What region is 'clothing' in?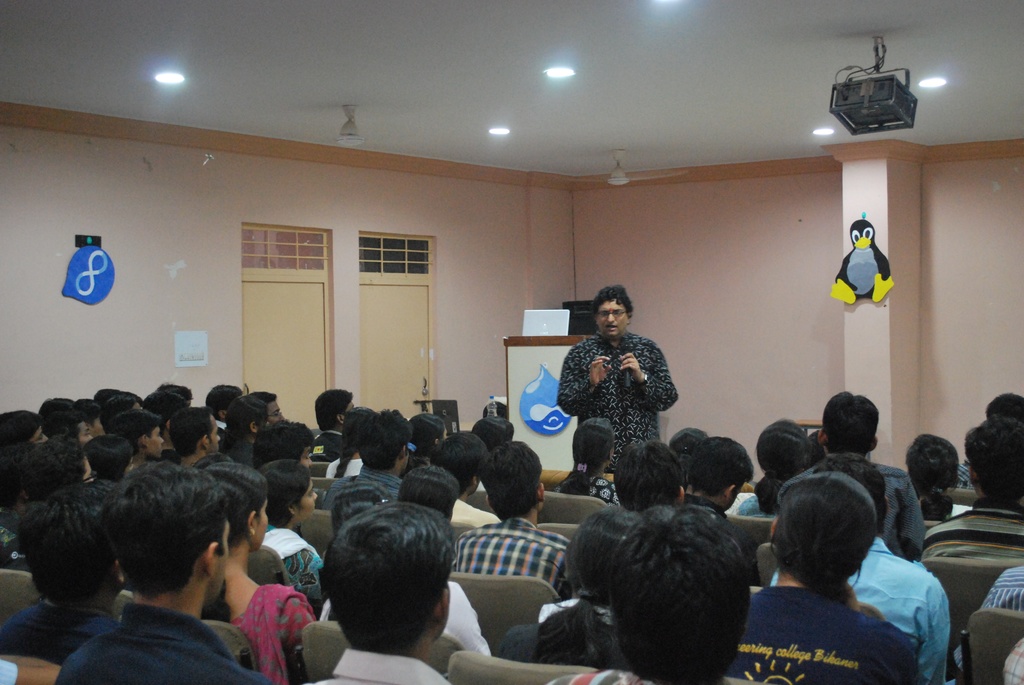
(214,584,322,684).
